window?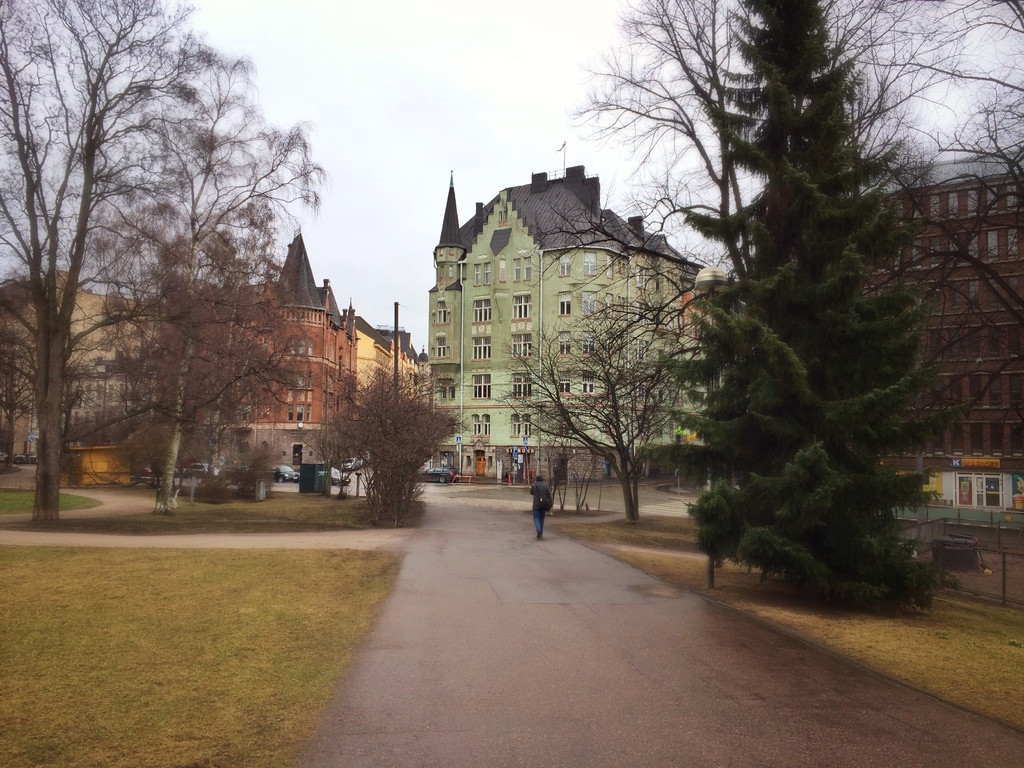
{"left": 584, "top": 374, "right": 592, "bottom": 394}
